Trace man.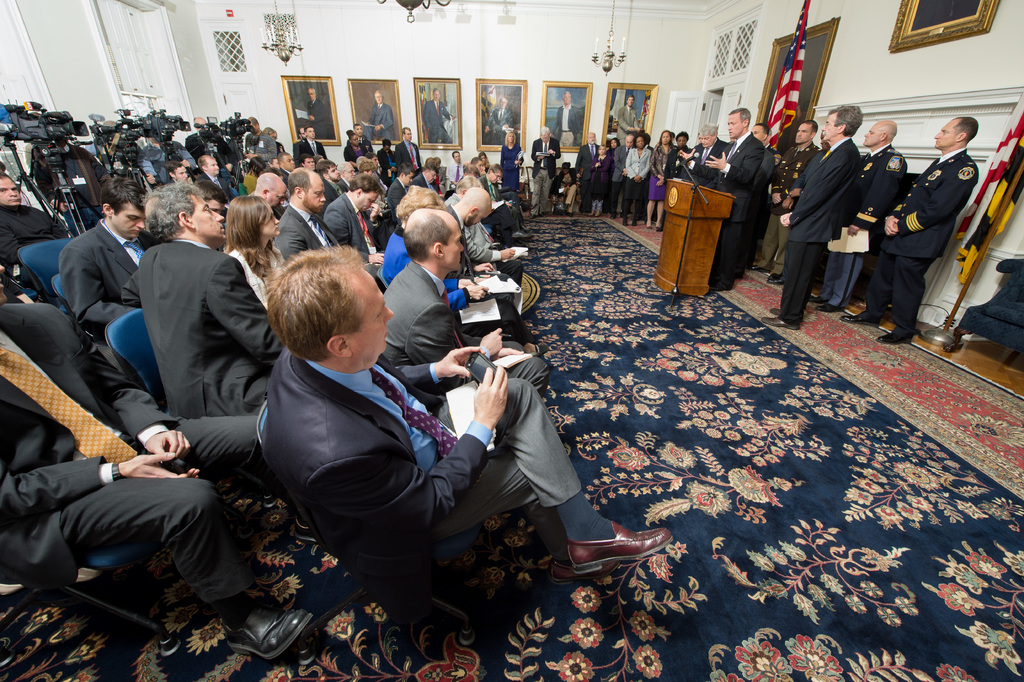
Traced to pyautogui.locateOnScreen(303, 86, 331, 140).
